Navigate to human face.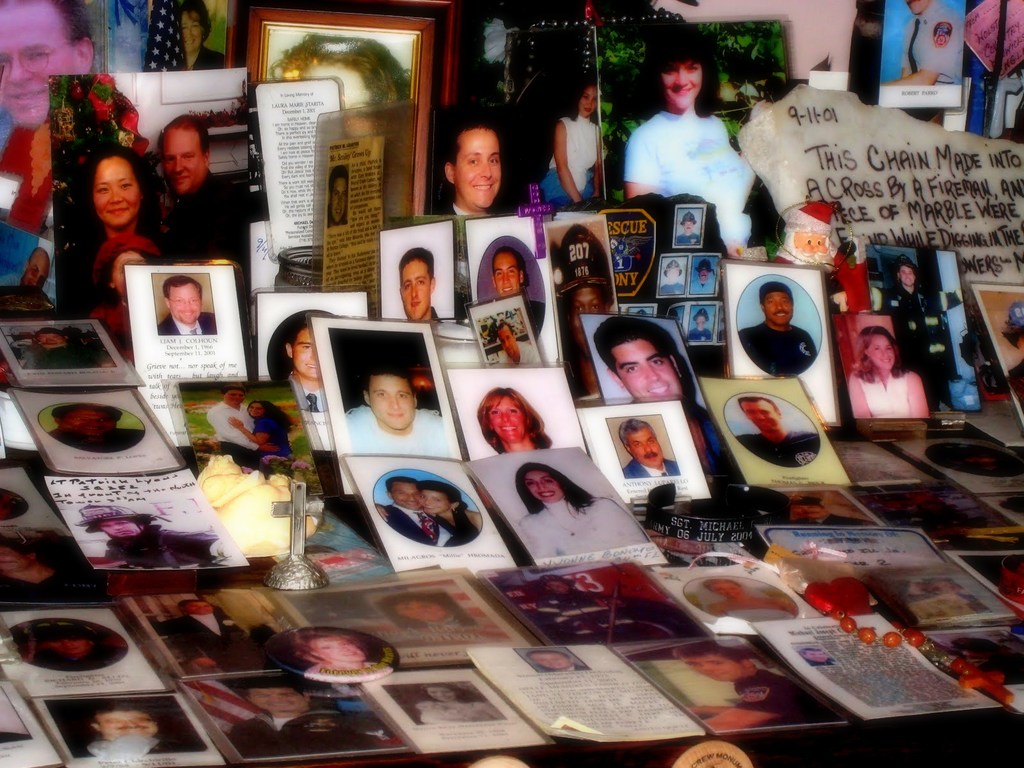
Navigation target: crop(390, 481, 422, 508).
